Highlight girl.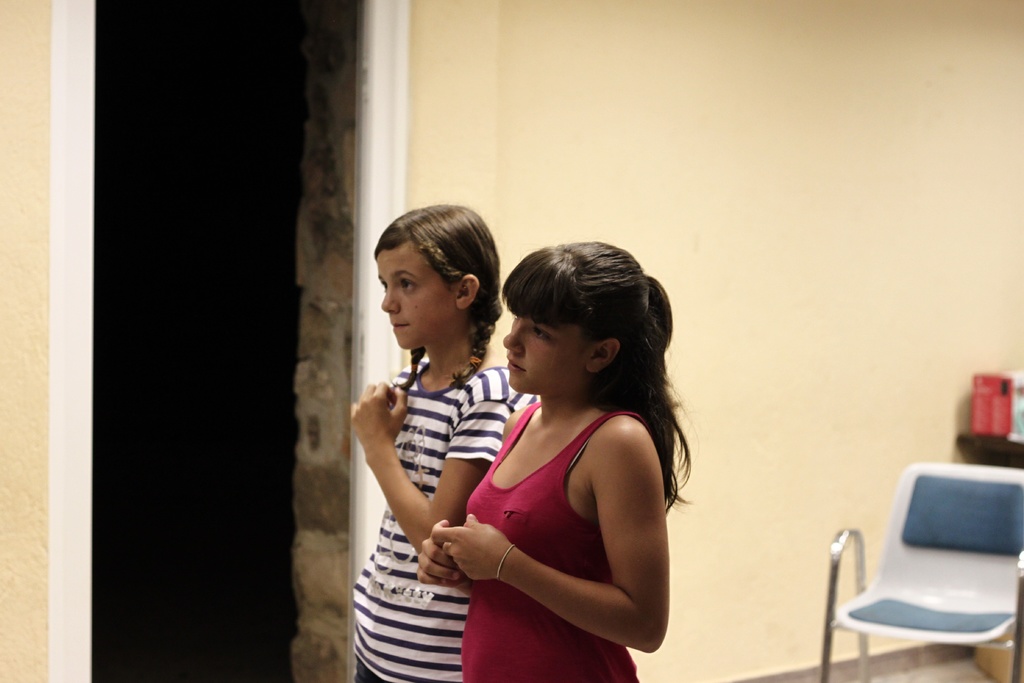
Highlighted region: [x1=415, y1=242, x2=692, y2=682].
